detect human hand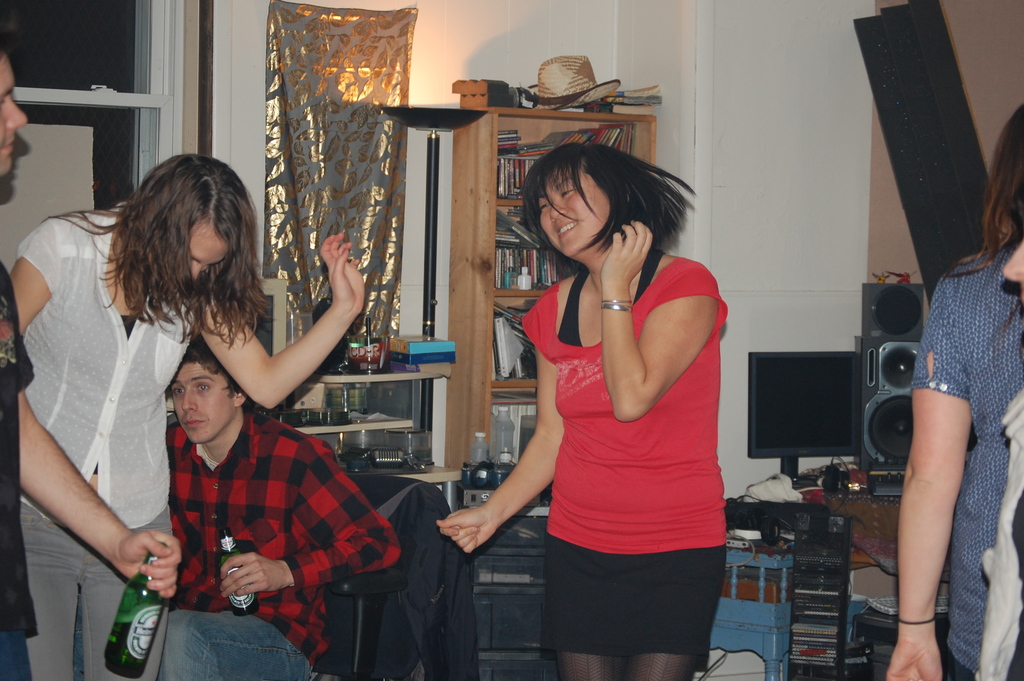
[x1=316, y1=231, x2=371, y2=320]
